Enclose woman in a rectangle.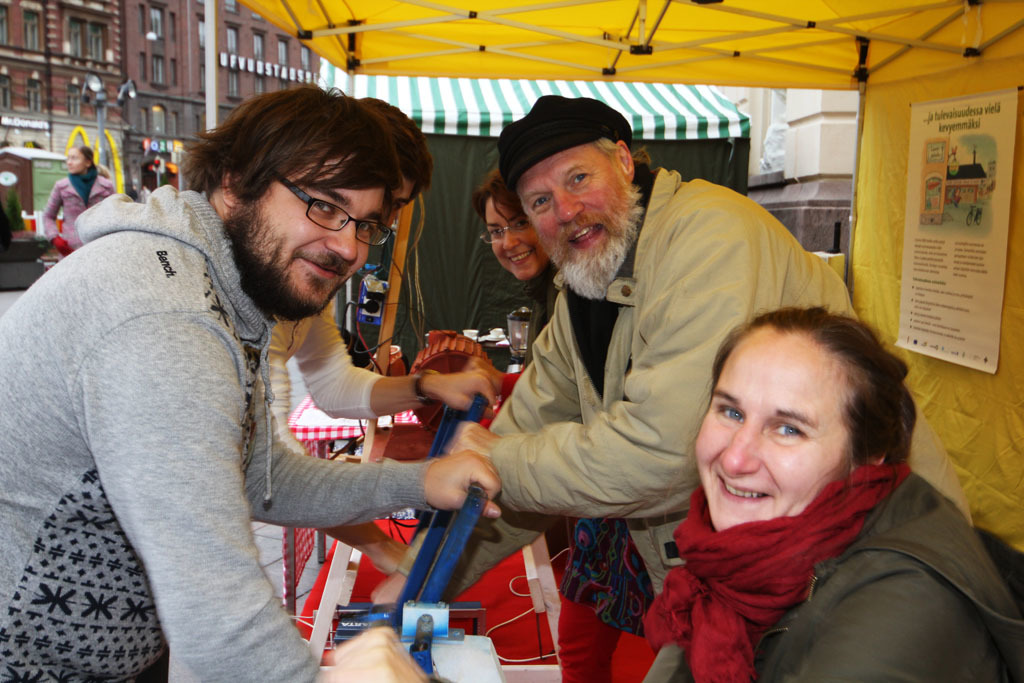
box(41, 139, 119, 260).
